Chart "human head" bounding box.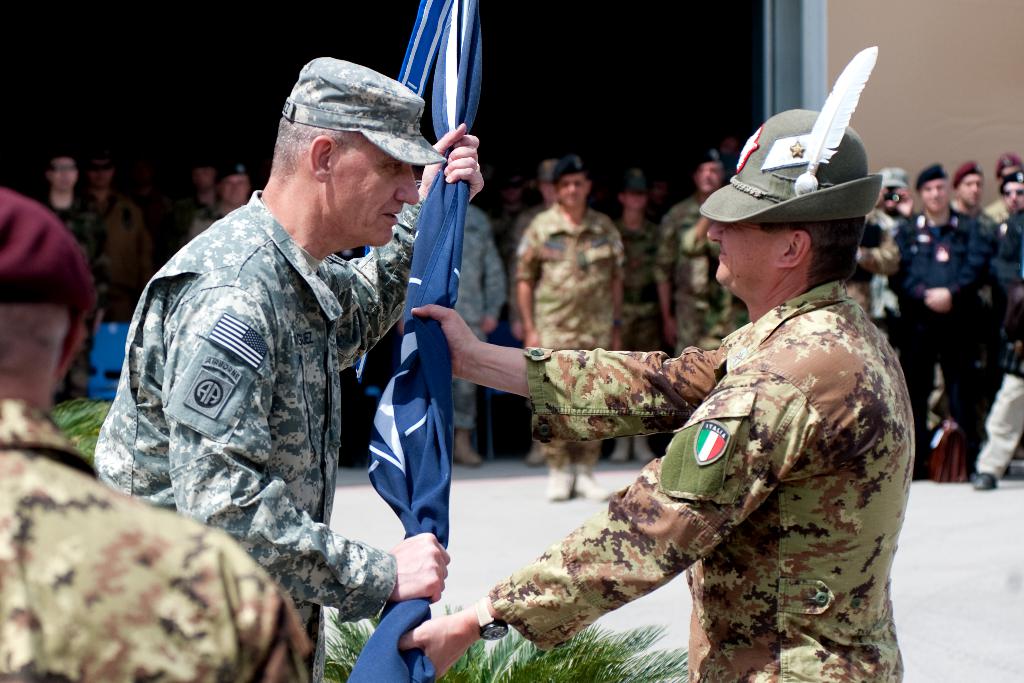
Charted: detection(998, 173, 1023, 213).
